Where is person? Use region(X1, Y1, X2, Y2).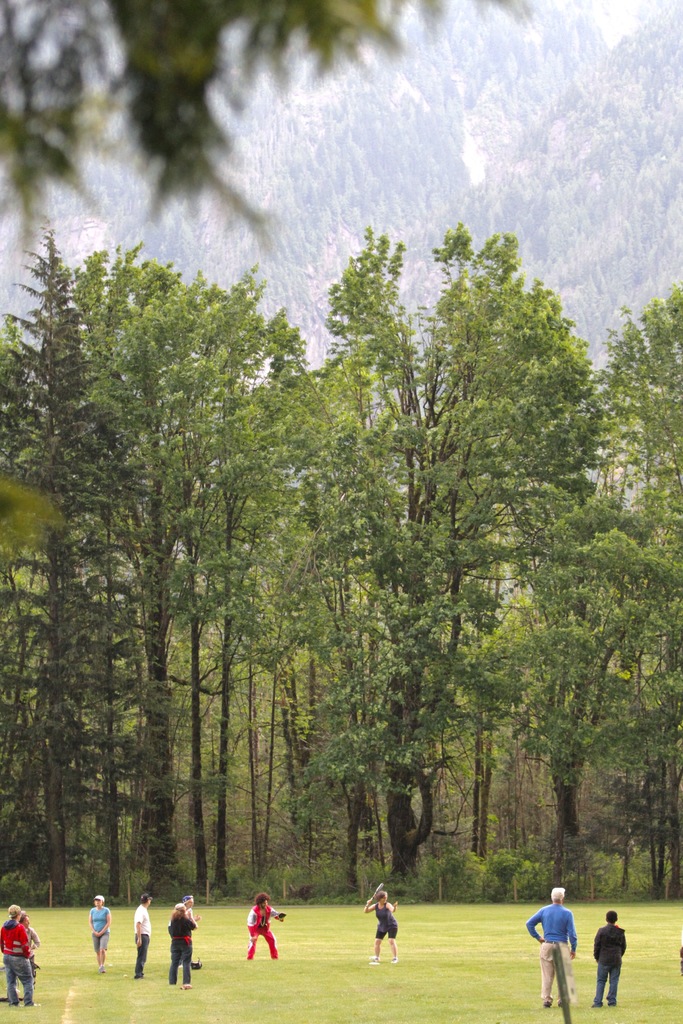
region(0, 900, 34, 1011).
